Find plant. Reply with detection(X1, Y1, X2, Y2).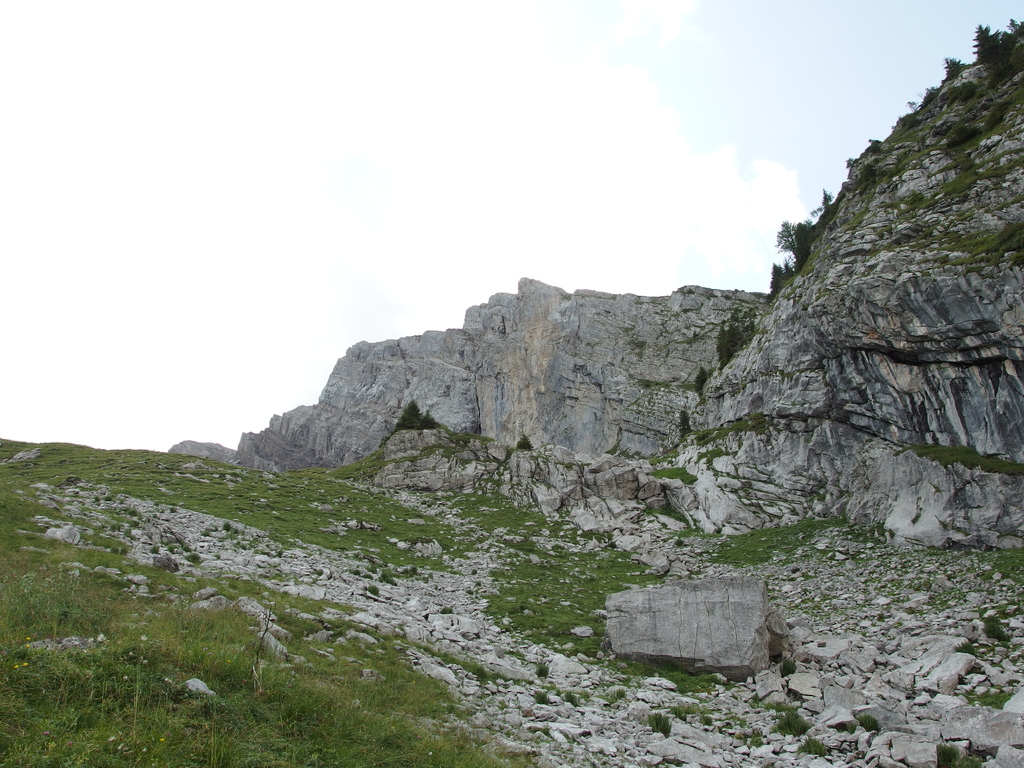
detection(959, 750, 987, 767).
